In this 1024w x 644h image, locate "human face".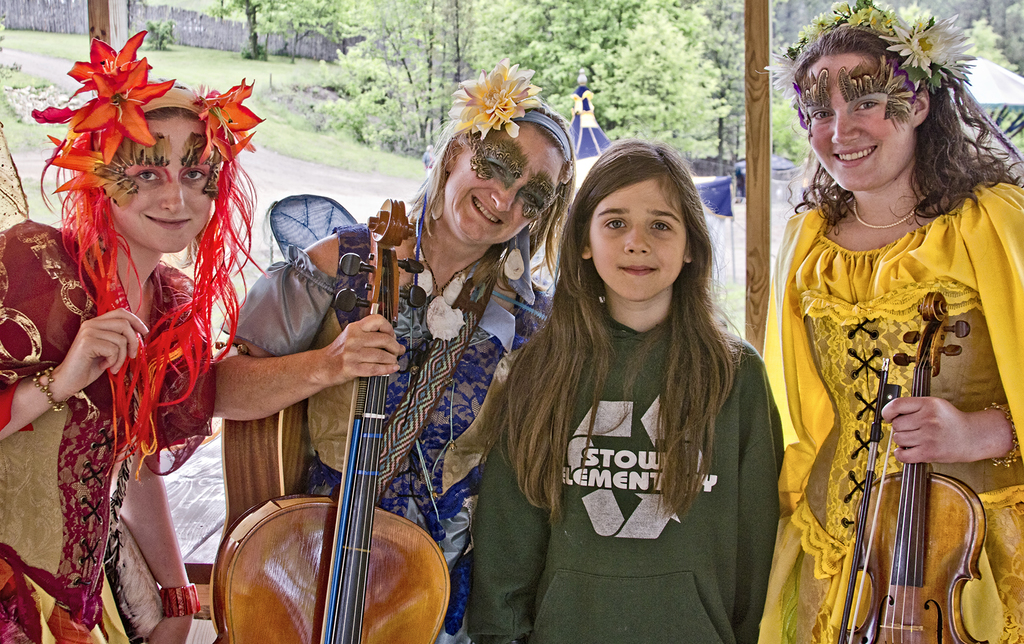
Bounding box: (left=110, top=117, right=219, bottom=253).
